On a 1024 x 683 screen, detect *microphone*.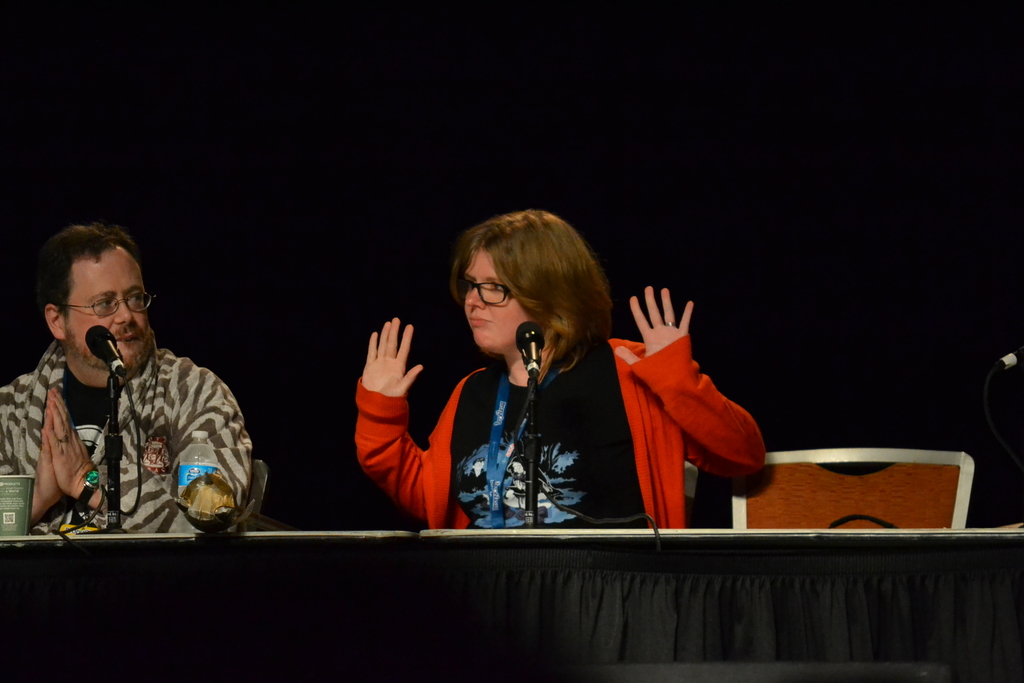
(513,324,545,374).
